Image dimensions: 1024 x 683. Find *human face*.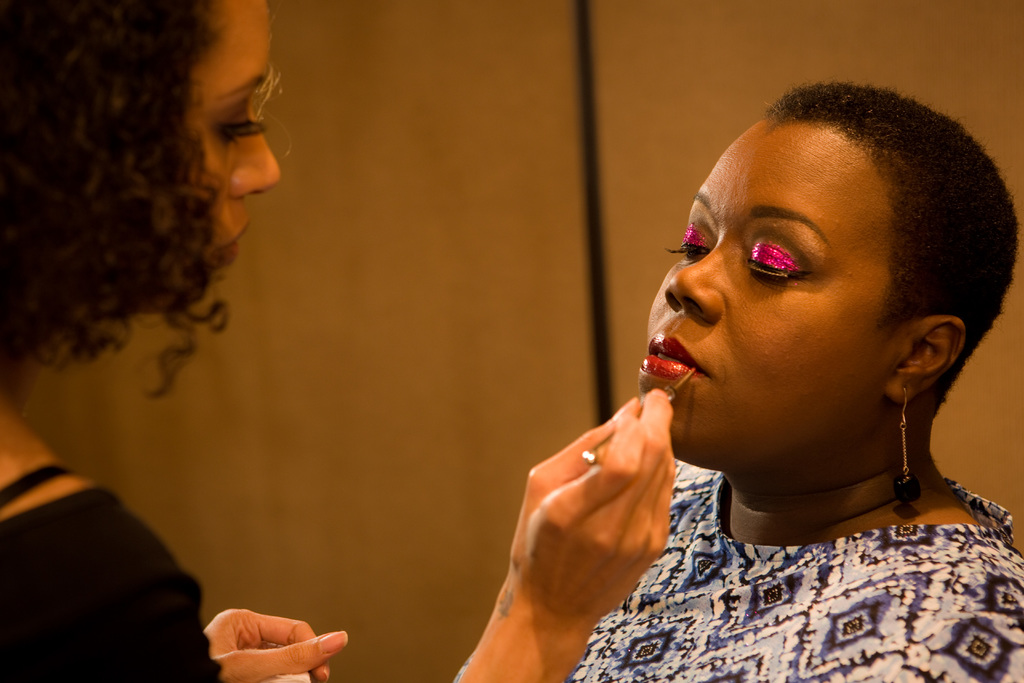
[184, 0, 278, 305].
